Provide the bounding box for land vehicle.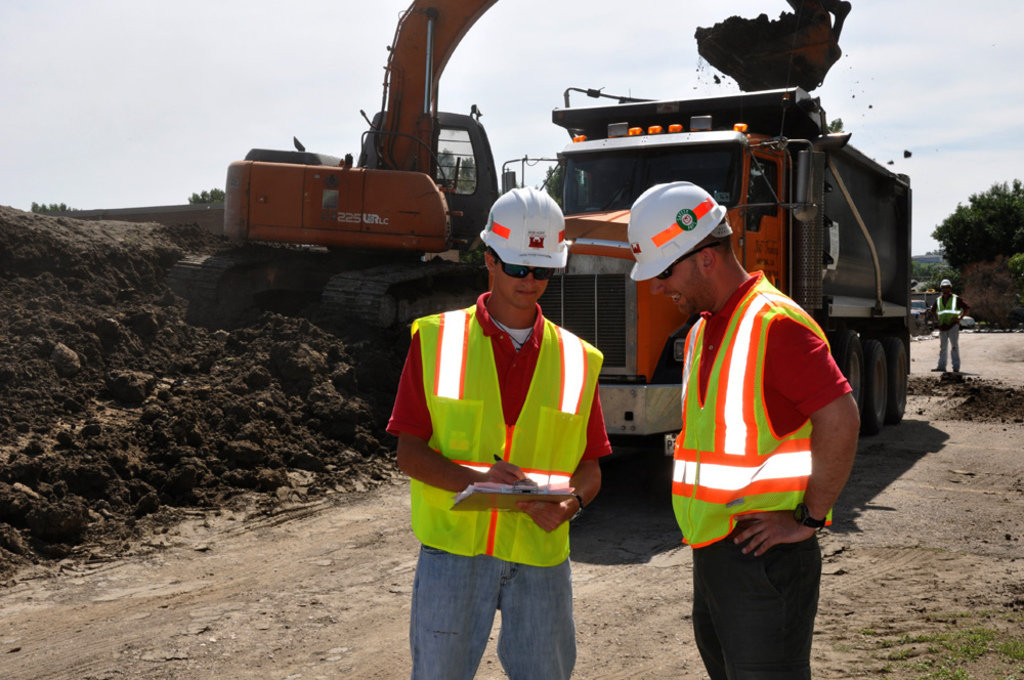
(908,297,930,330).
